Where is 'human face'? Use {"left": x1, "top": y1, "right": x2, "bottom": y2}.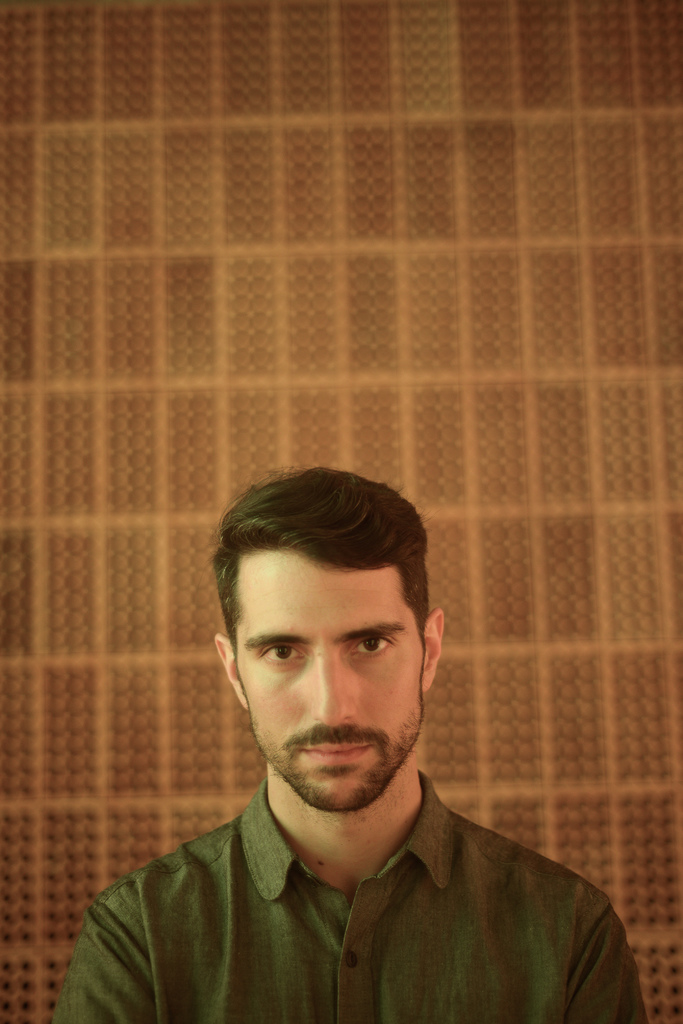
{"left": 235, "top": 540, "right": 431, "bottom": 799}.
